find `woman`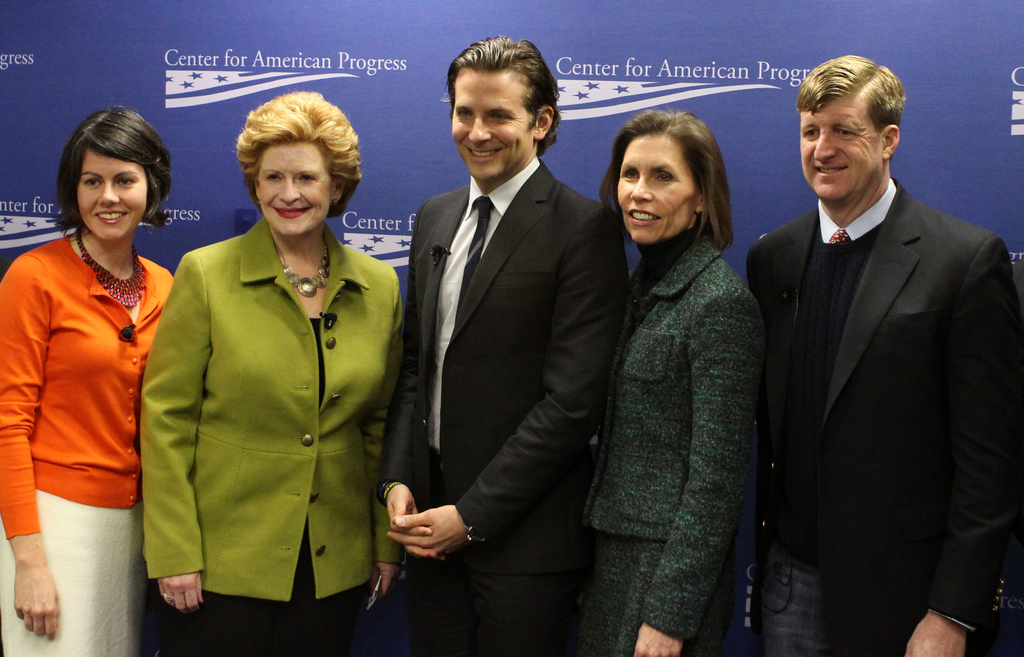
[left=0, top=106, right=184, bottom=656]
